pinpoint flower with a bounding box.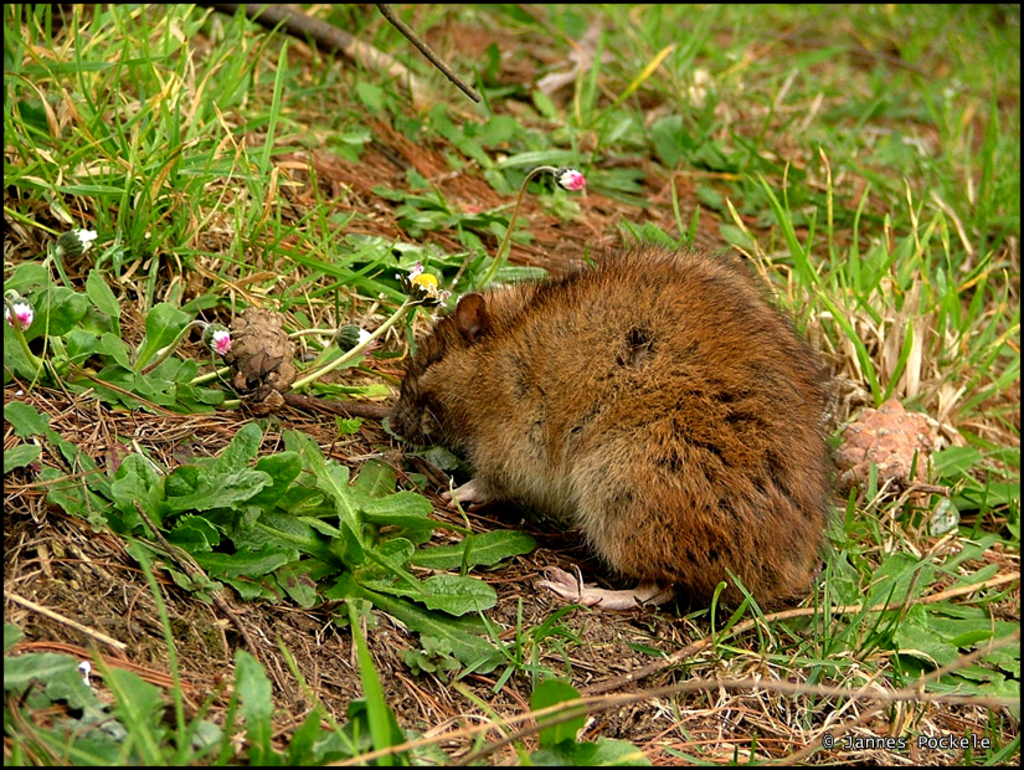
61:226:99:258.
